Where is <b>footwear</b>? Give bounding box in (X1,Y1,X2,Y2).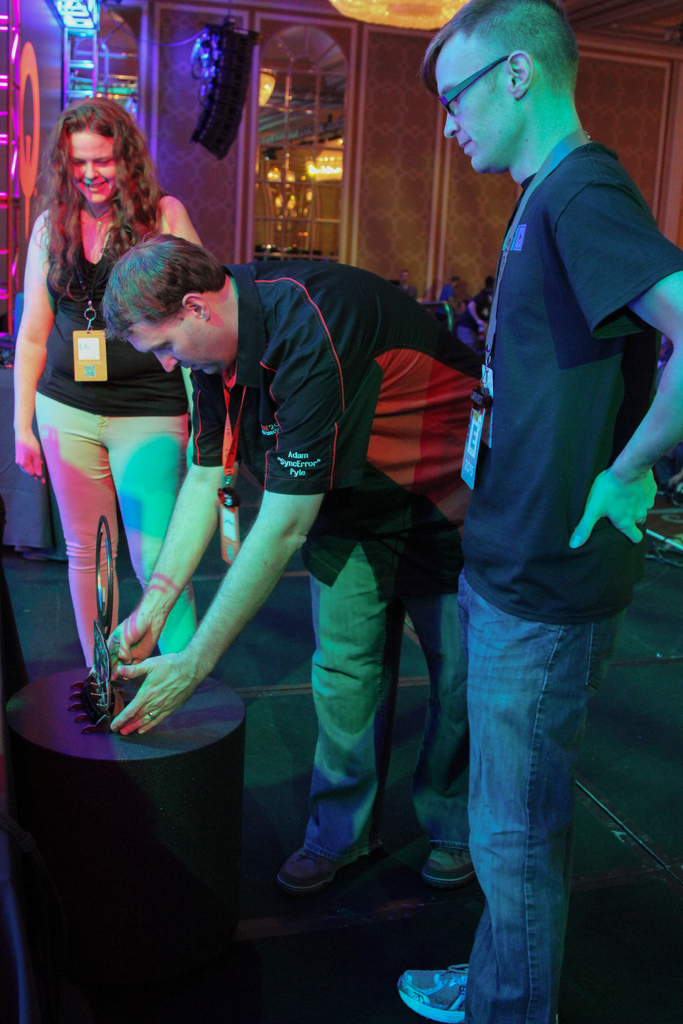
(393,963,470,1023).
